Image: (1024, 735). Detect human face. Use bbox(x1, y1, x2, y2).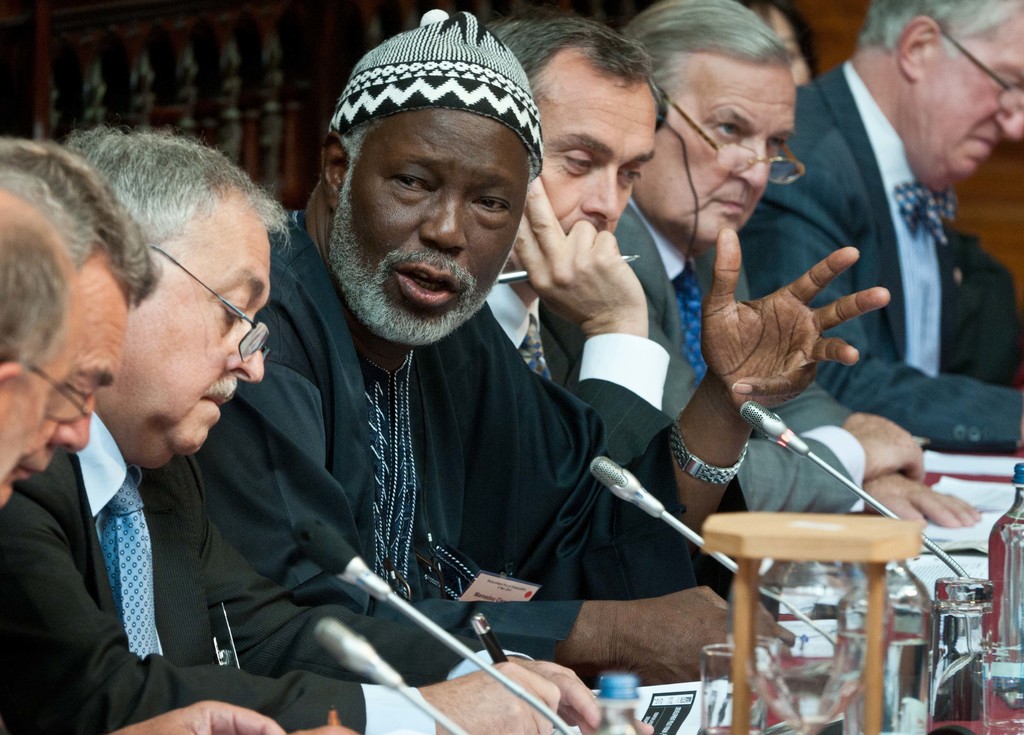
bbox(534, 56, 659, 239).
